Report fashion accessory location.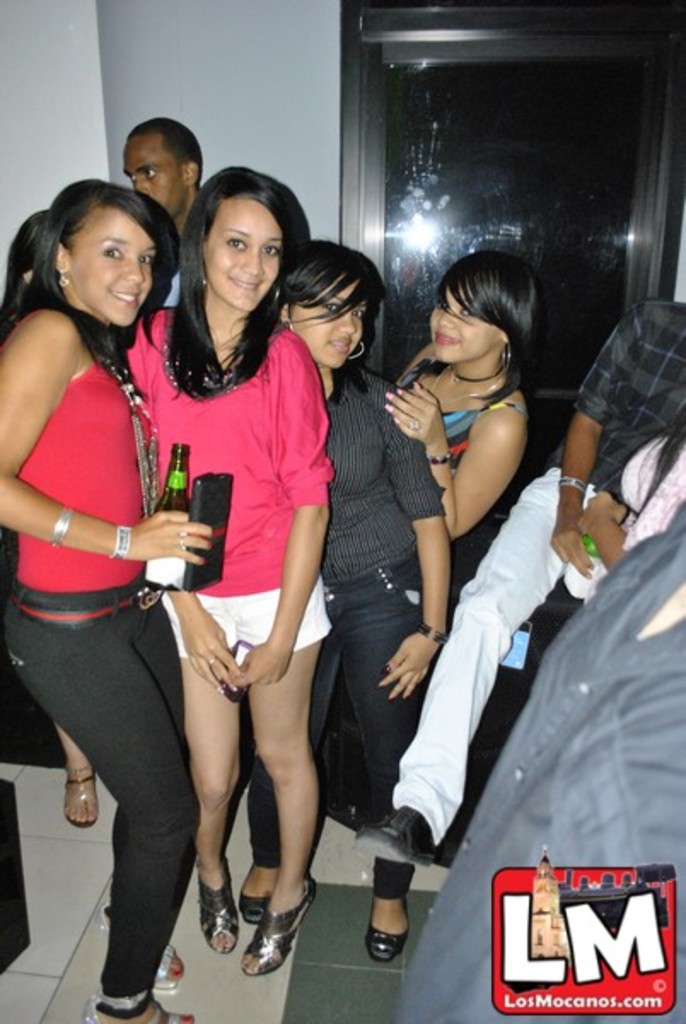
Report: select_region(273, 278, 282, 302).
